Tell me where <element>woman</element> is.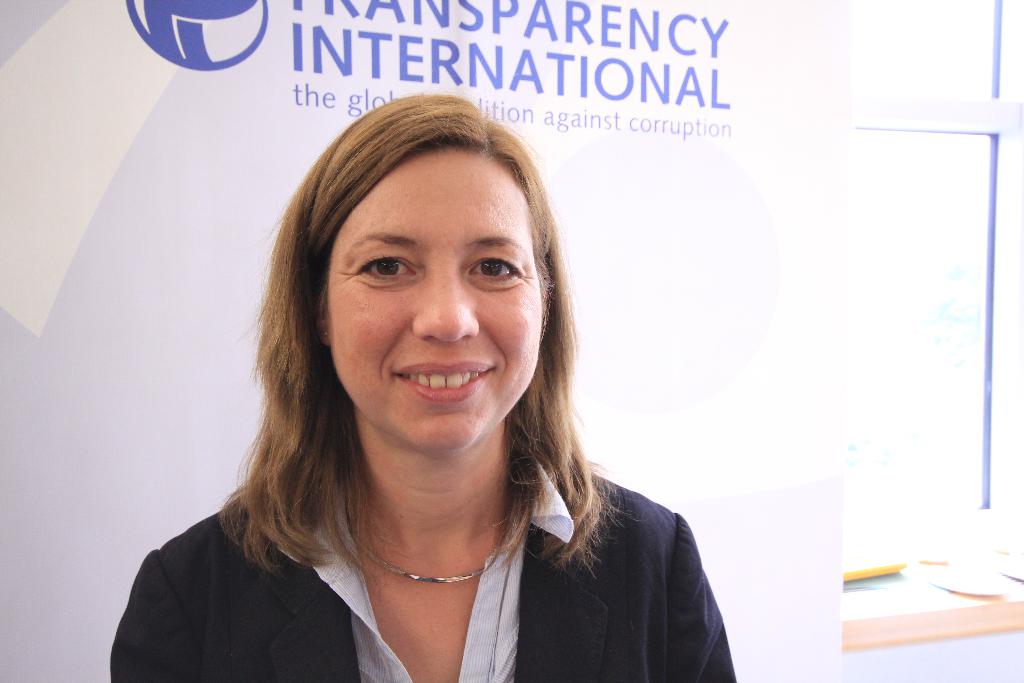
<element>woman</element> is at 128,120,744,682.
